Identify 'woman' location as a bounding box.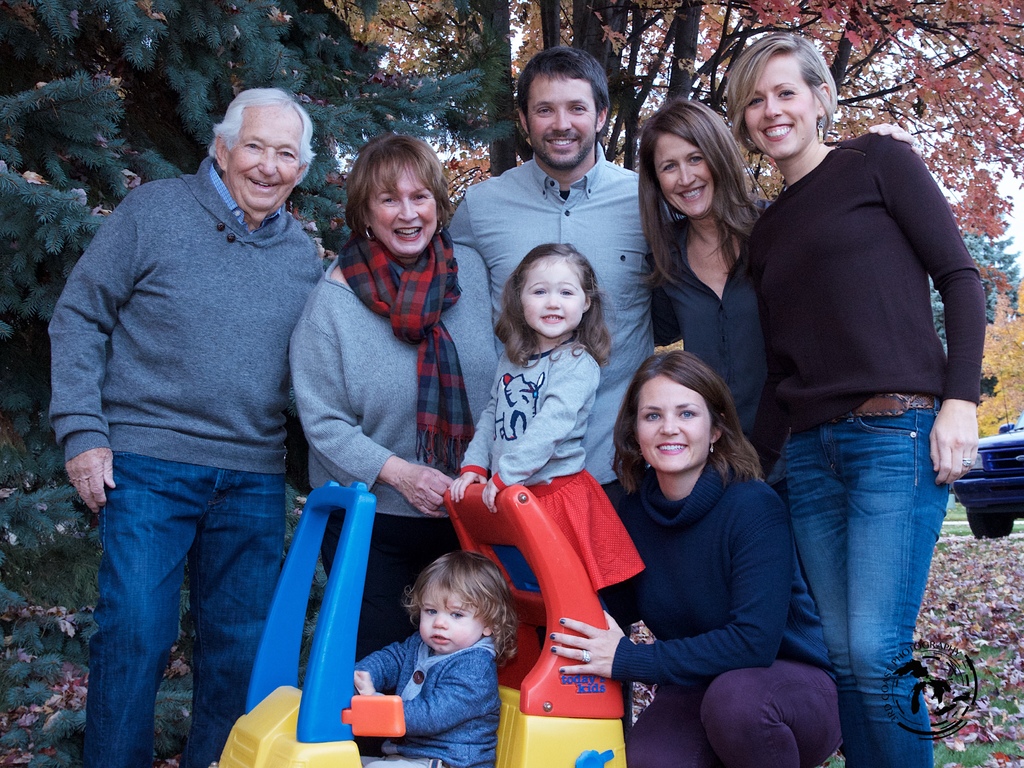
select_region(719, 30, 988, 765).
